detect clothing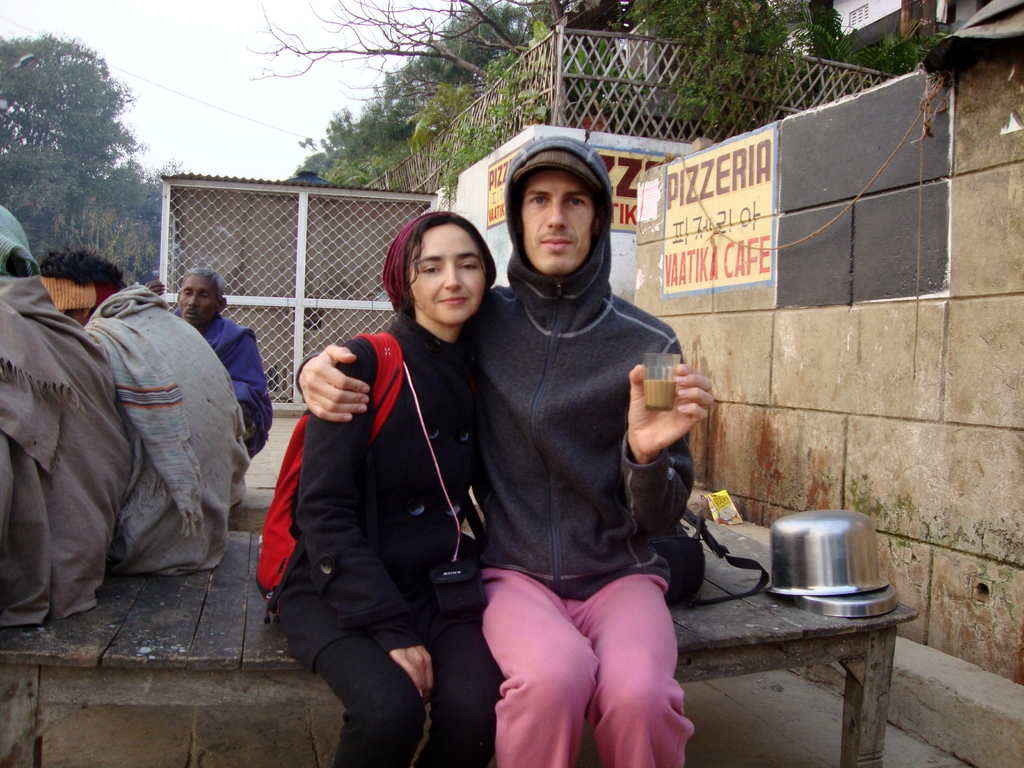
(x1=262, y1=321, x2=503, y2=765)
